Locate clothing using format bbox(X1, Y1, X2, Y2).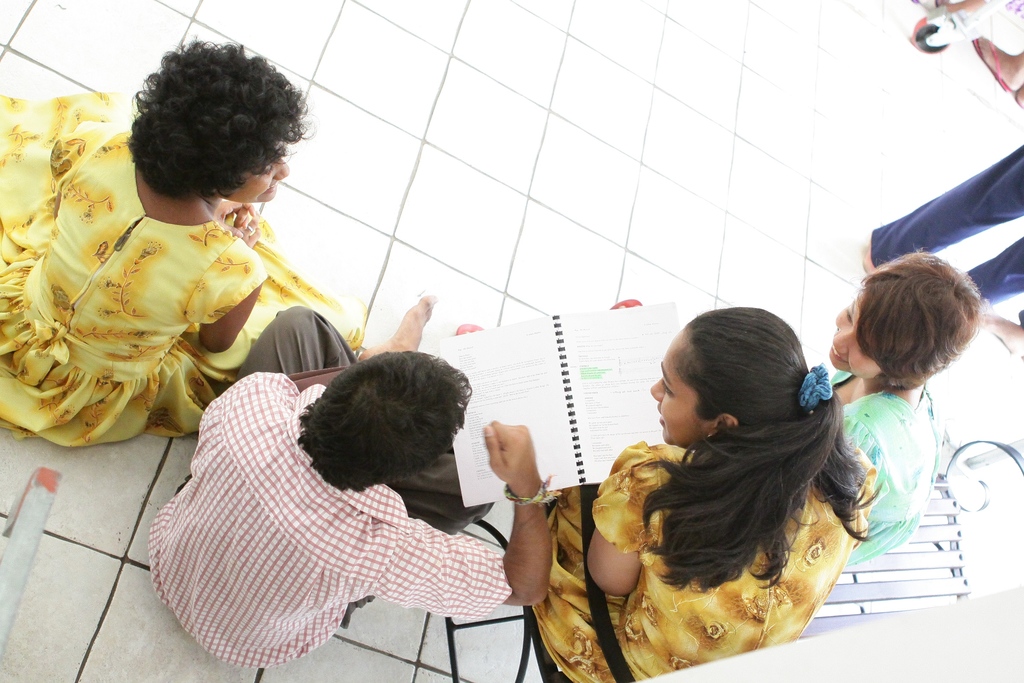
bbox(148, 304, 513, 668).
